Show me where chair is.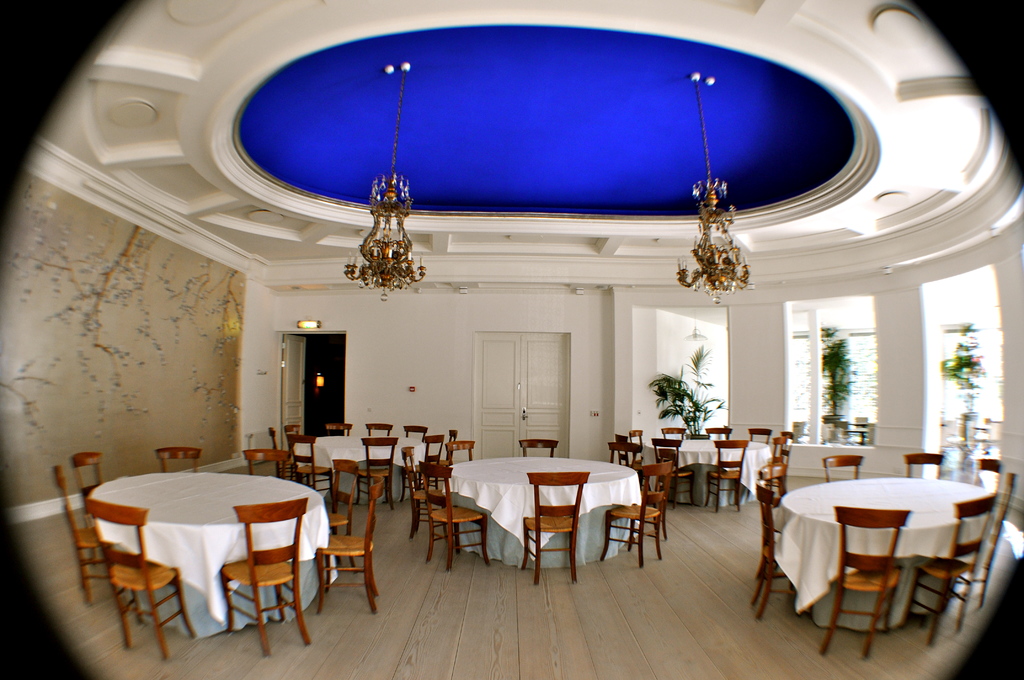
chair is at bbox=(517, 470, 591, 588).
